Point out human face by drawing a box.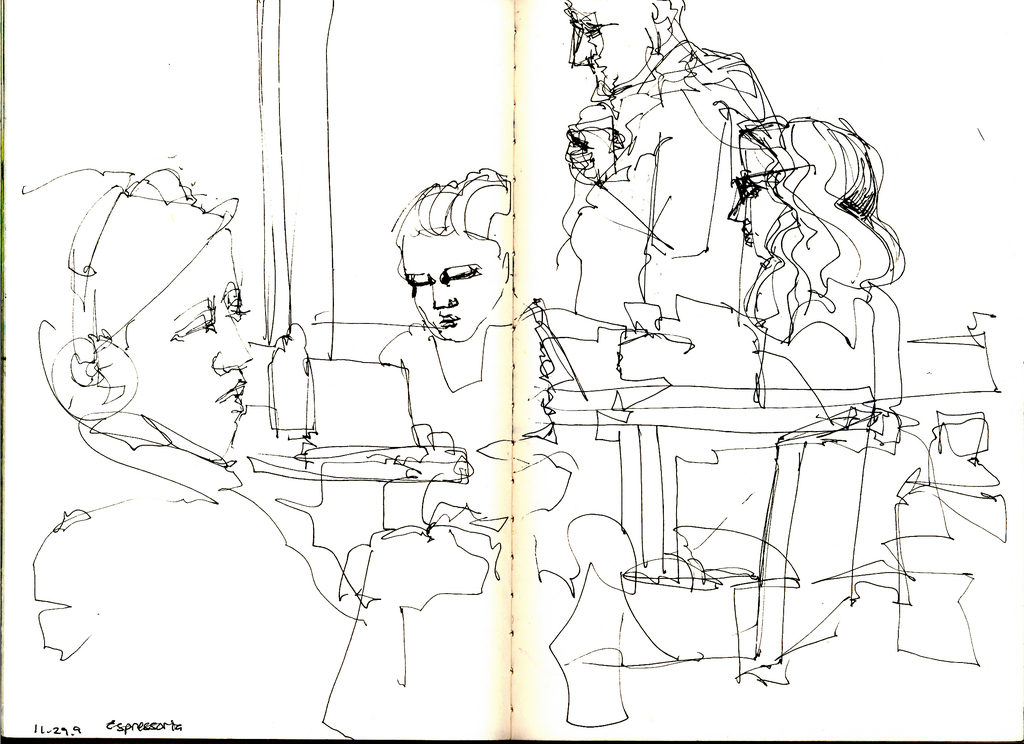
region(572, 0, 662, 93).
